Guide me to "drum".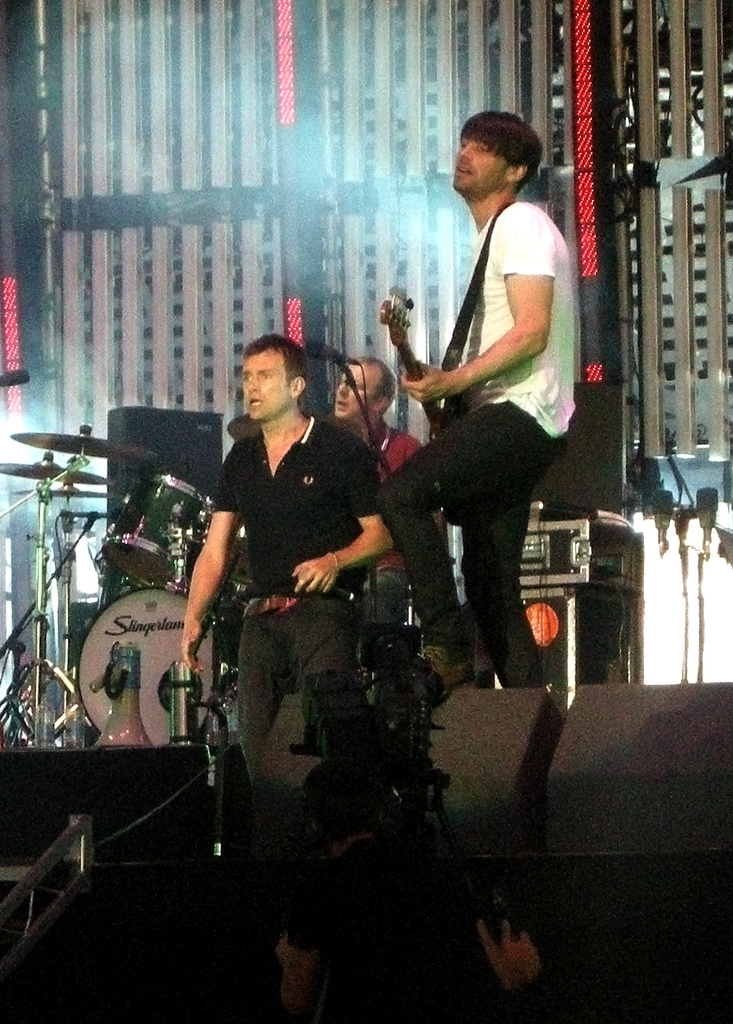
Guidance: Rect(99, 477, 217, 590).
